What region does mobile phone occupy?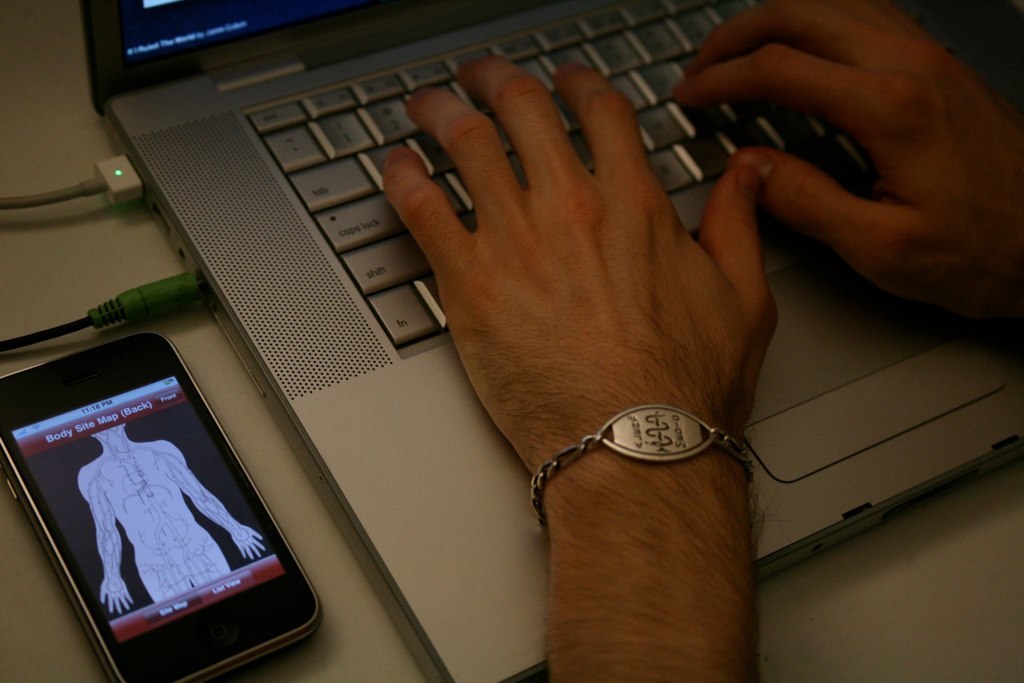
0 320 331 682.
